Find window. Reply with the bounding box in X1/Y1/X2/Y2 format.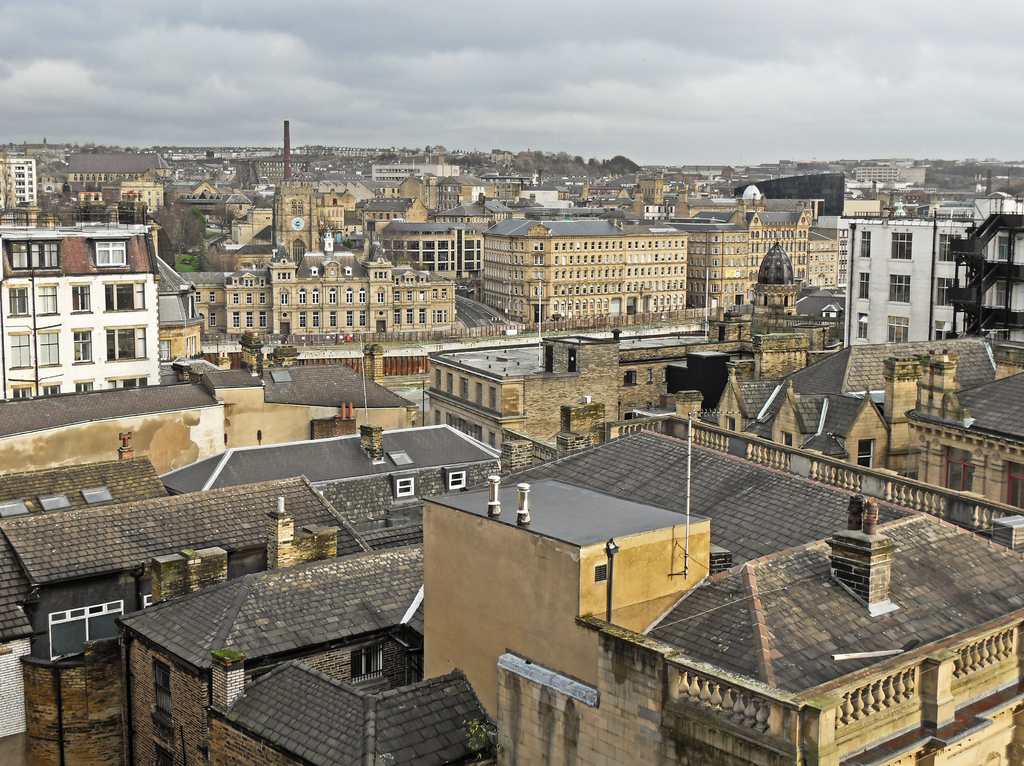
300/312/307/328.
